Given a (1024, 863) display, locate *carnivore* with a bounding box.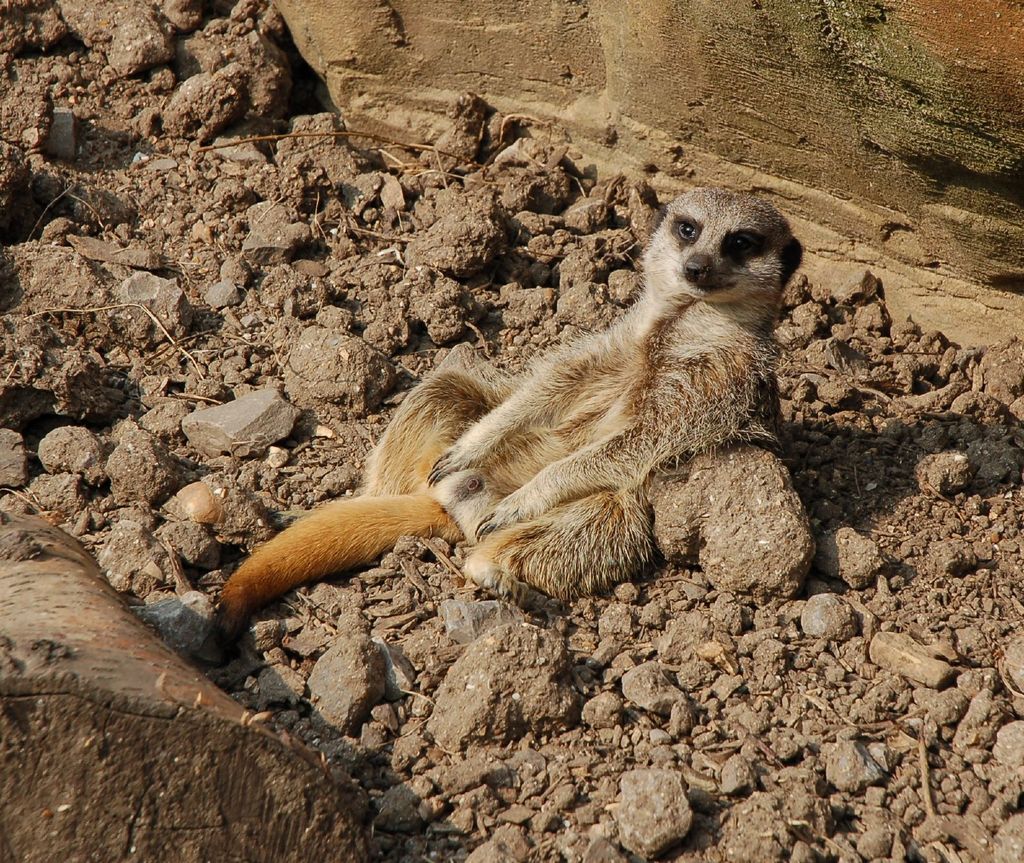
Located: 214/186/811/668.
